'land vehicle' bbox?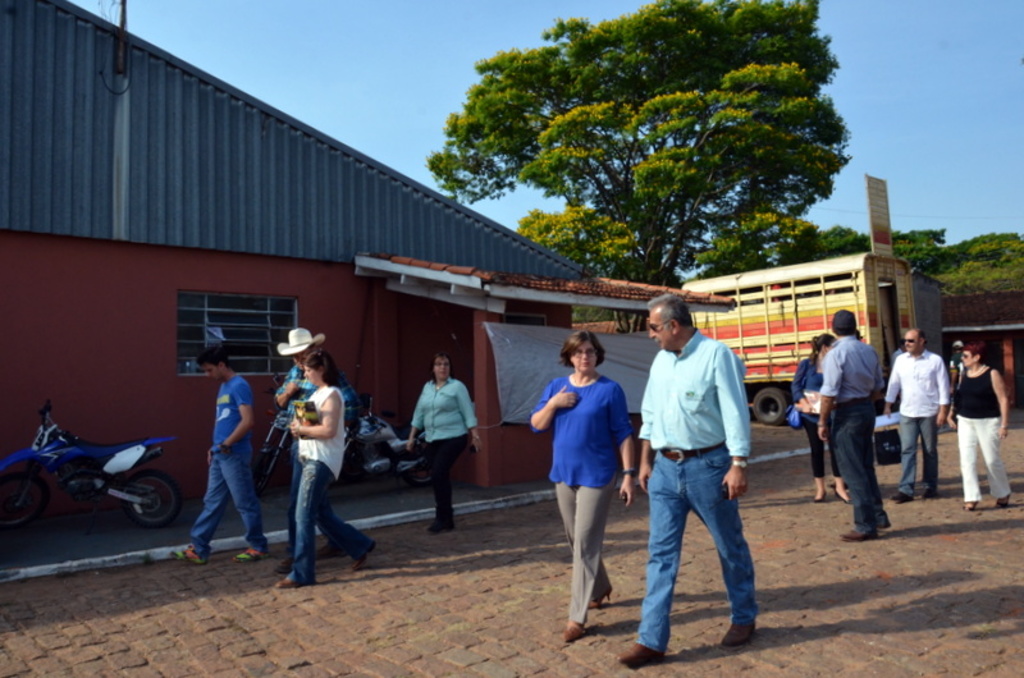
[694,252,911,420]
